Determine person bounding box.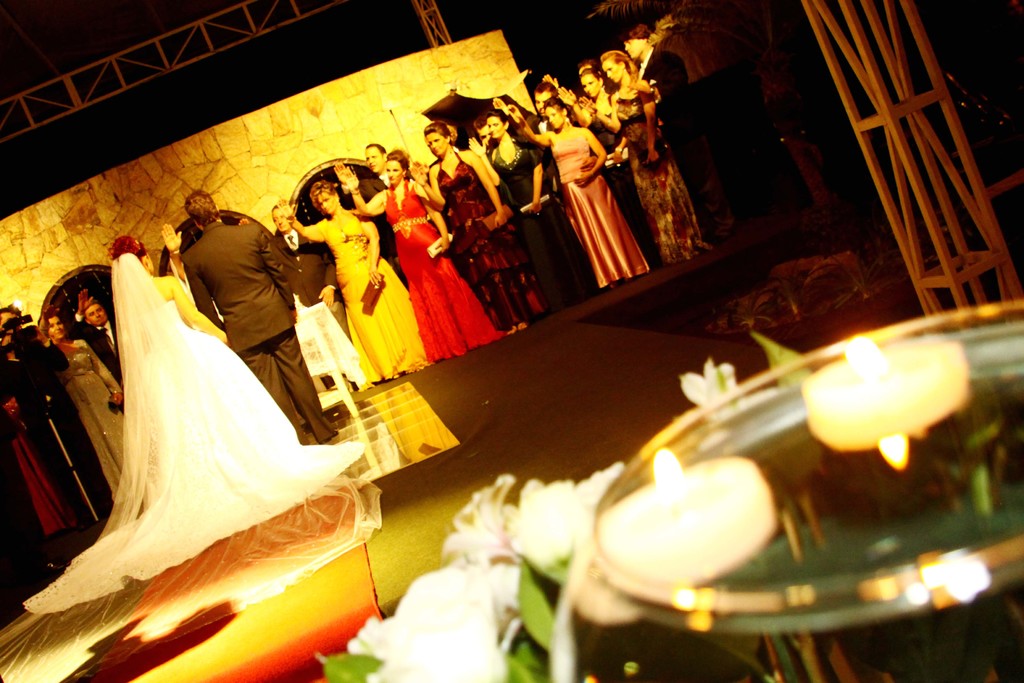
Determined: detection(69, 286, 125, 383).
